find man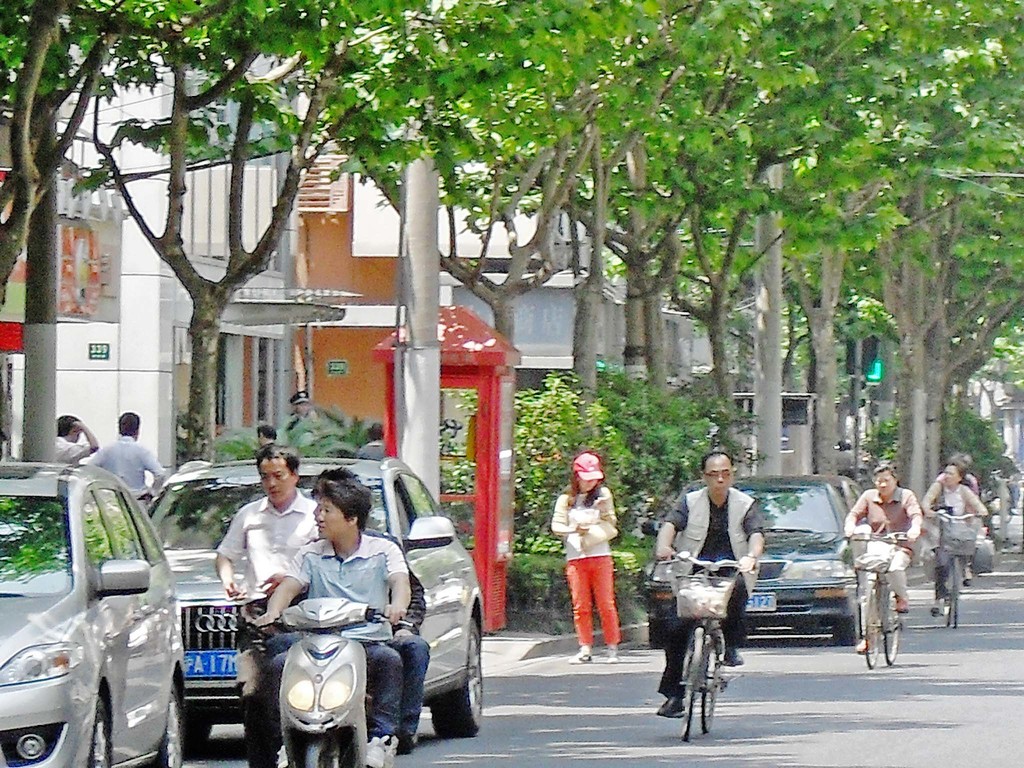
215 443 314 767
